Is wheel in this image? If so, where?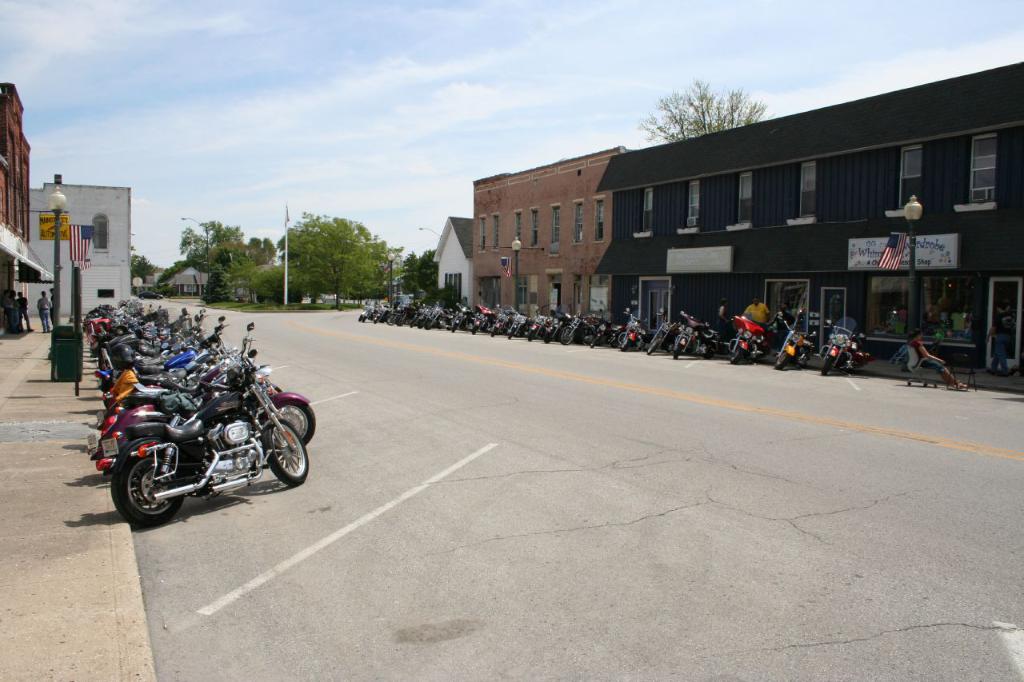
Yes, at region(774, 352, 793, 371).
